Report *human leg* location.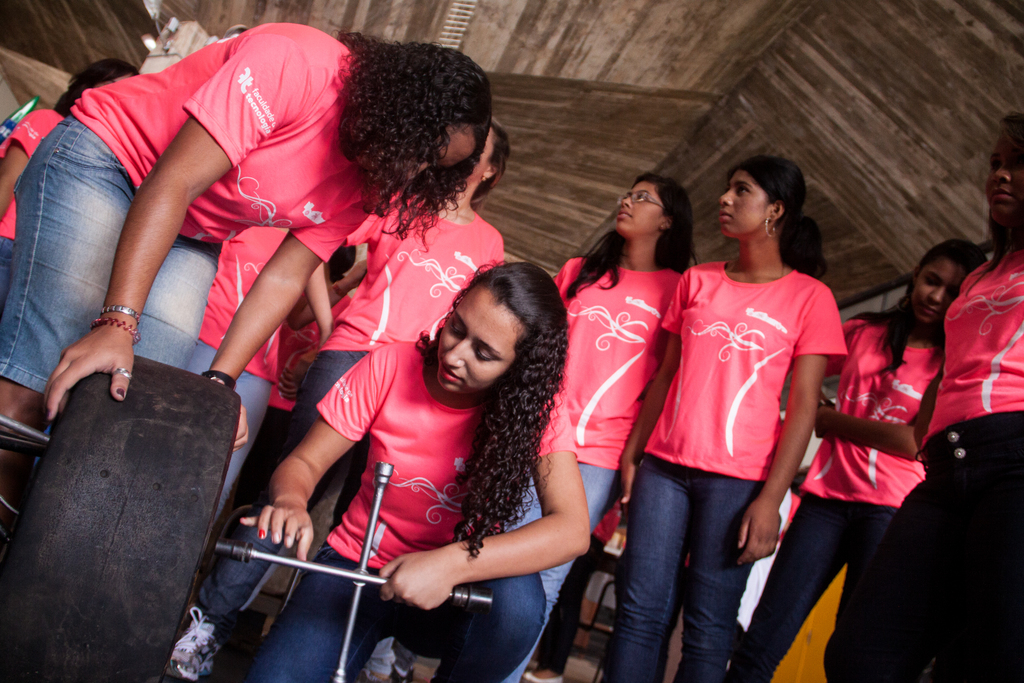
Report: box=[131, 240, 225, 375].
